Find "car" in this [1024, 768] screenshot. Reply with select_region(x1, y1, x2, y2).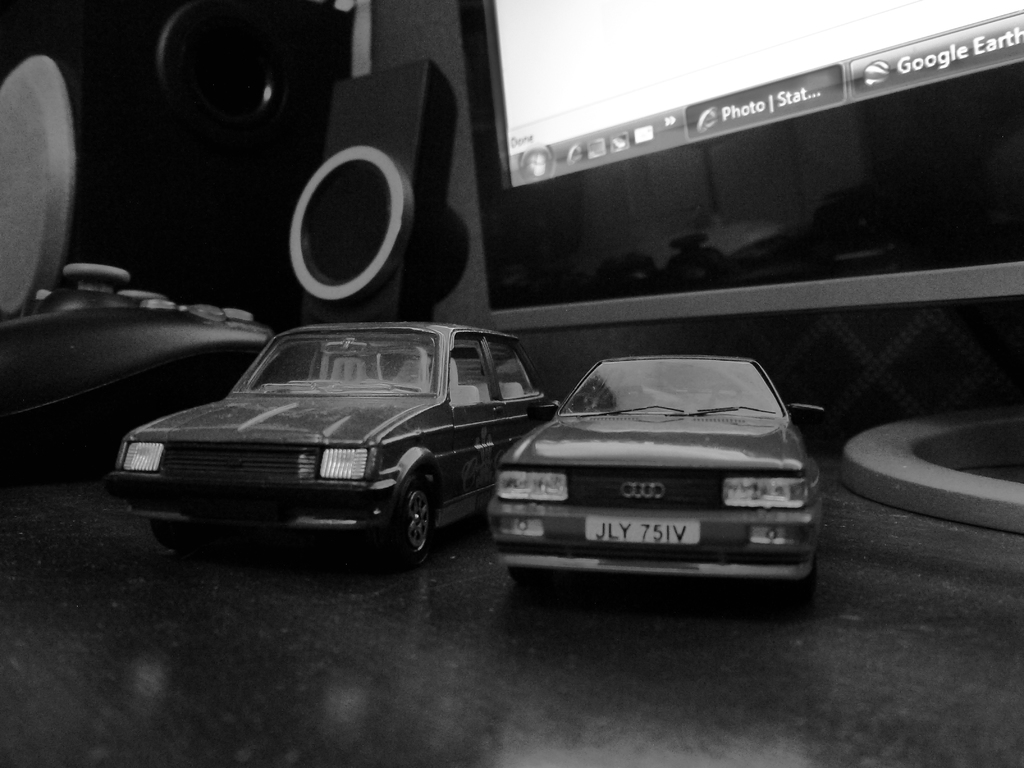
select_region(487, 355, 827, 597).
